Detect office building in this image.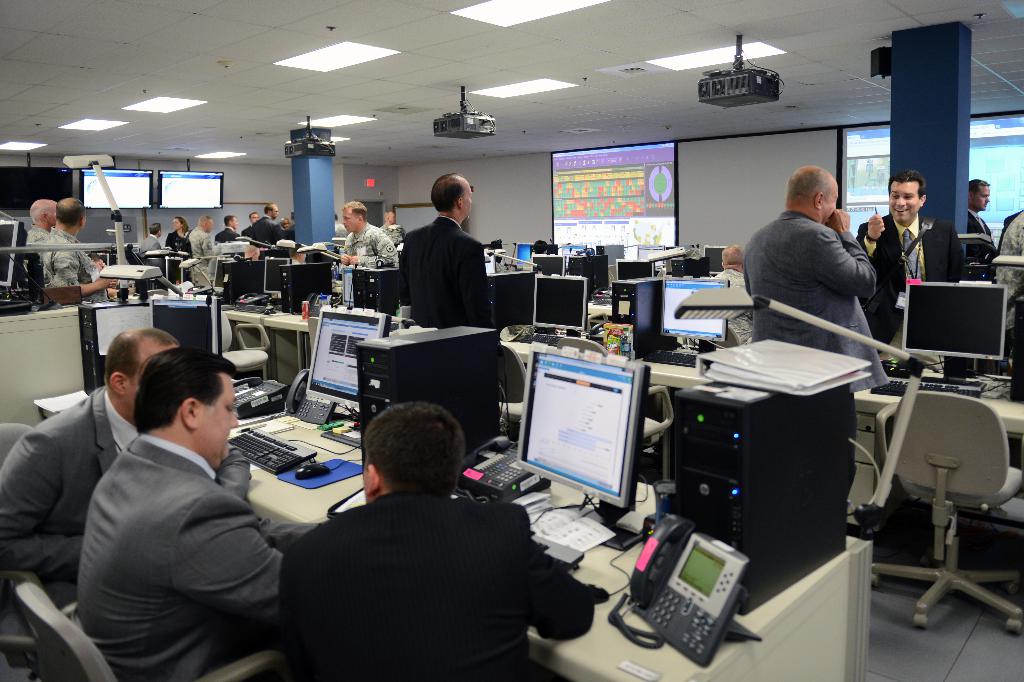
Detection: (left=0, top=0, right=1023, bottom=681).
